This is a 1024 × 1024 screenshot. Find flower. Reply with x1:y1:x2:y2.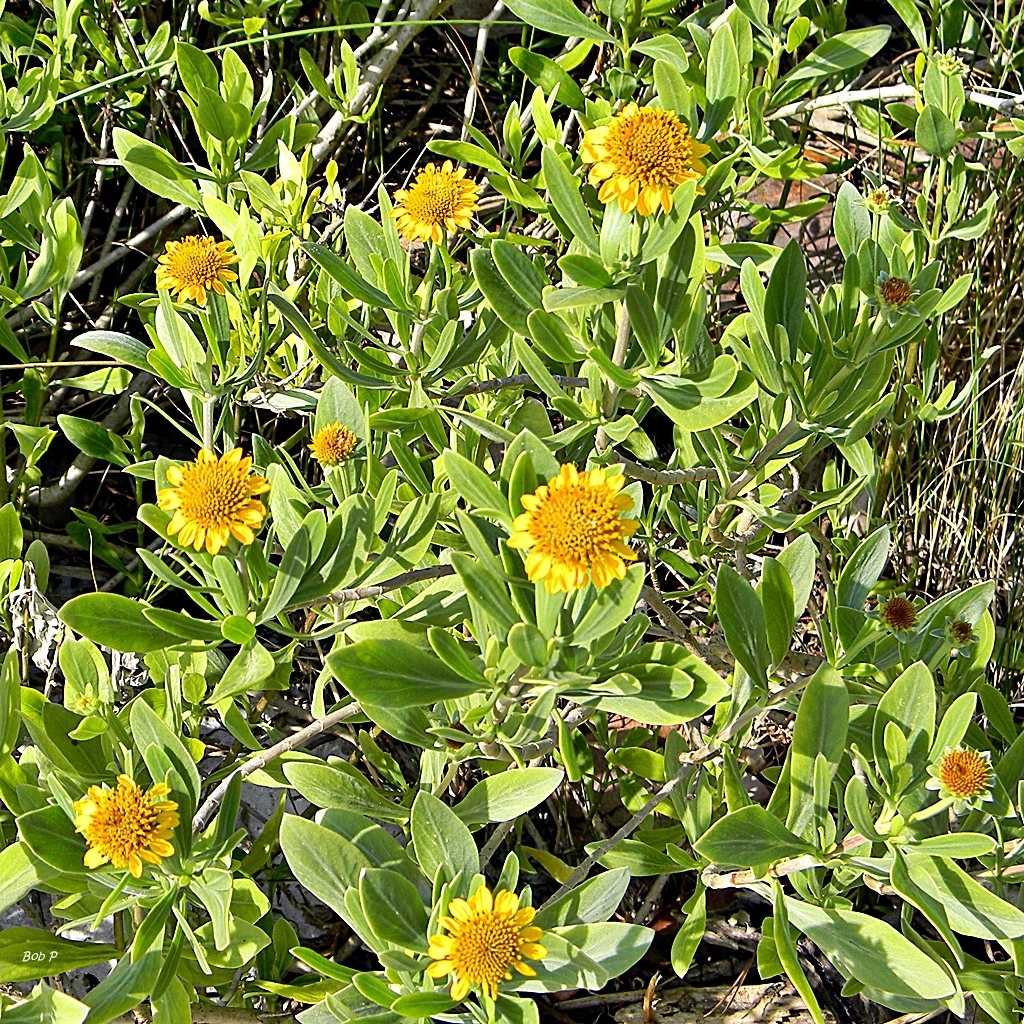
73:774:179:877.
